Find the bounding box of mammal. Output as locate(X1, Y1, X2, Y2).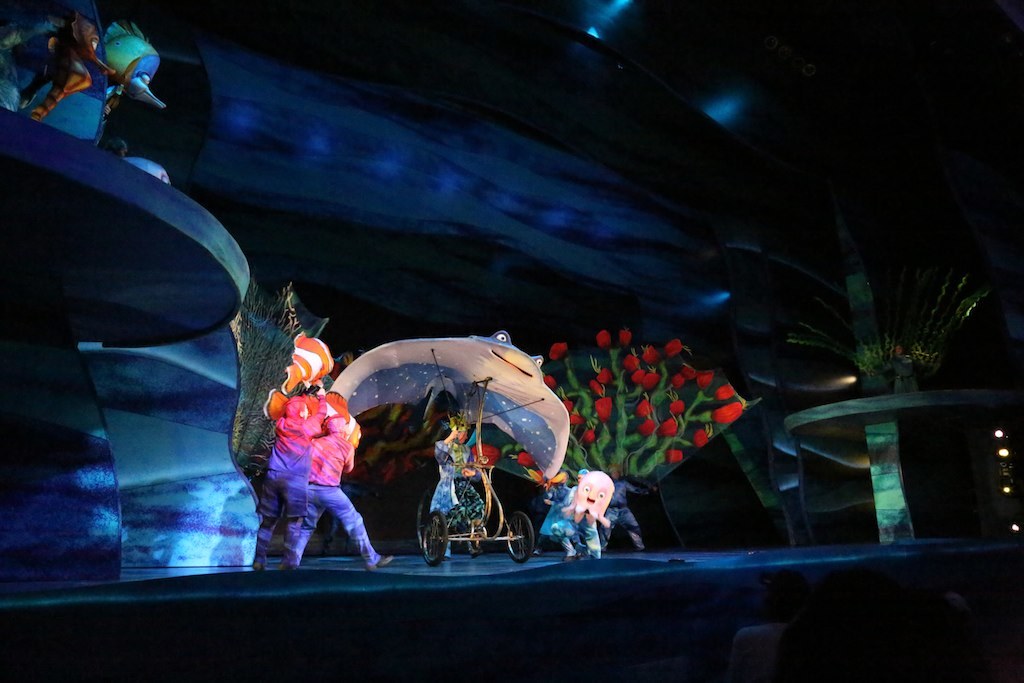
locate(287, 389, 394, 566).
